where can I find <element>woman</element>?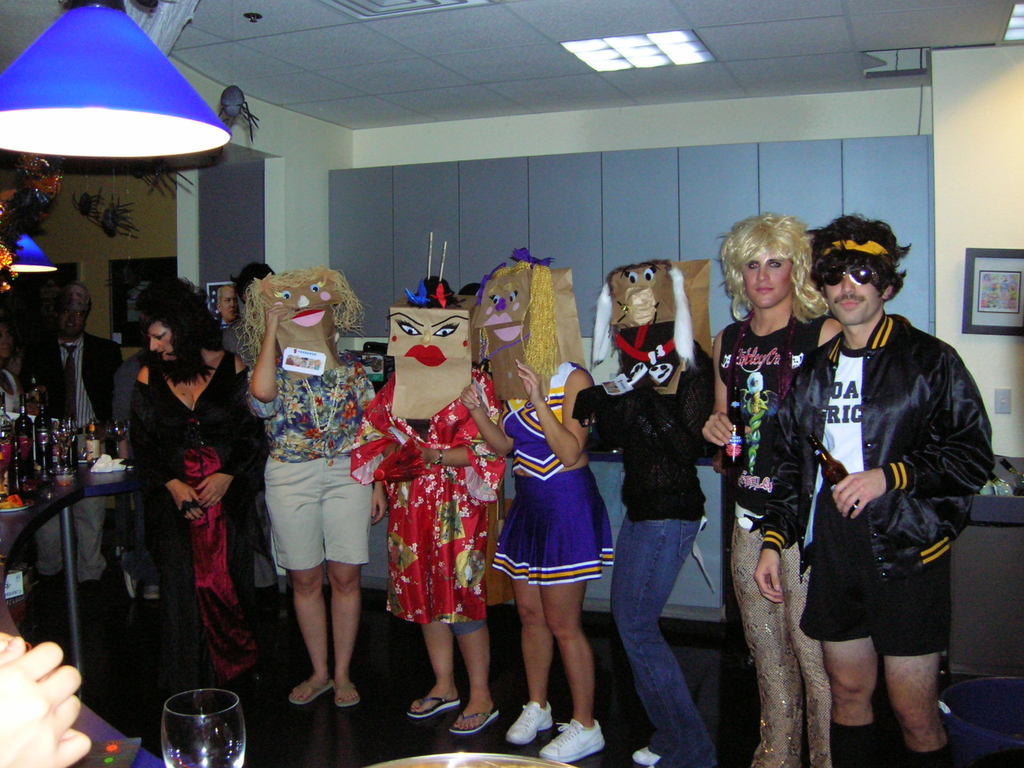
You can find it at {"x1": 133, "y1": 274, "x2": 264, "y2": 701}.
